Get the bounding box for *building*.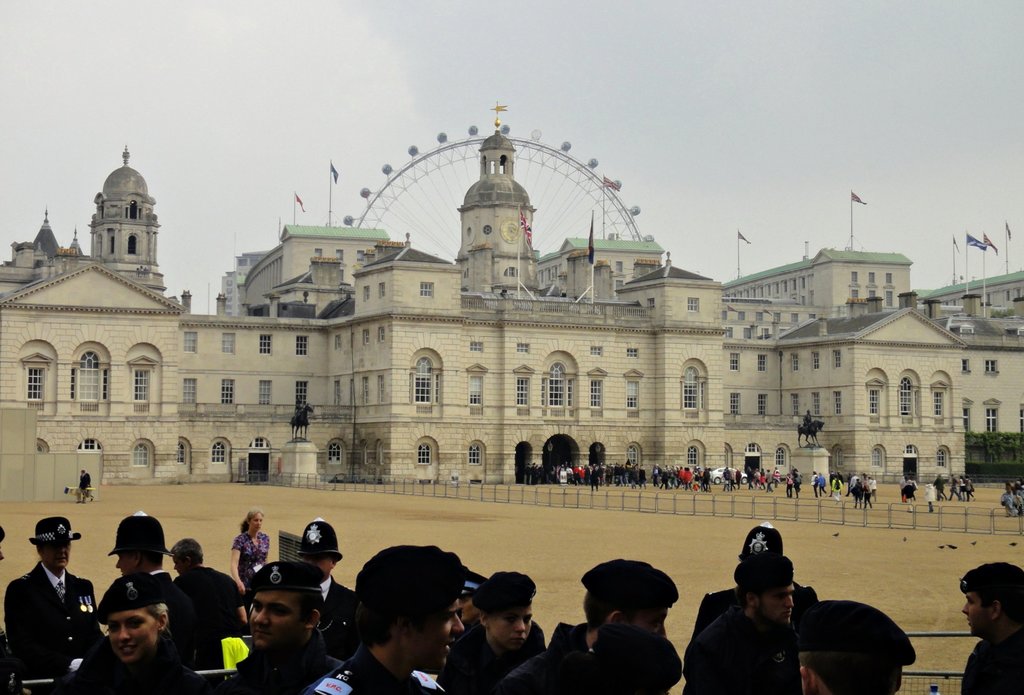
detection(926, 270, 1023, 304).
